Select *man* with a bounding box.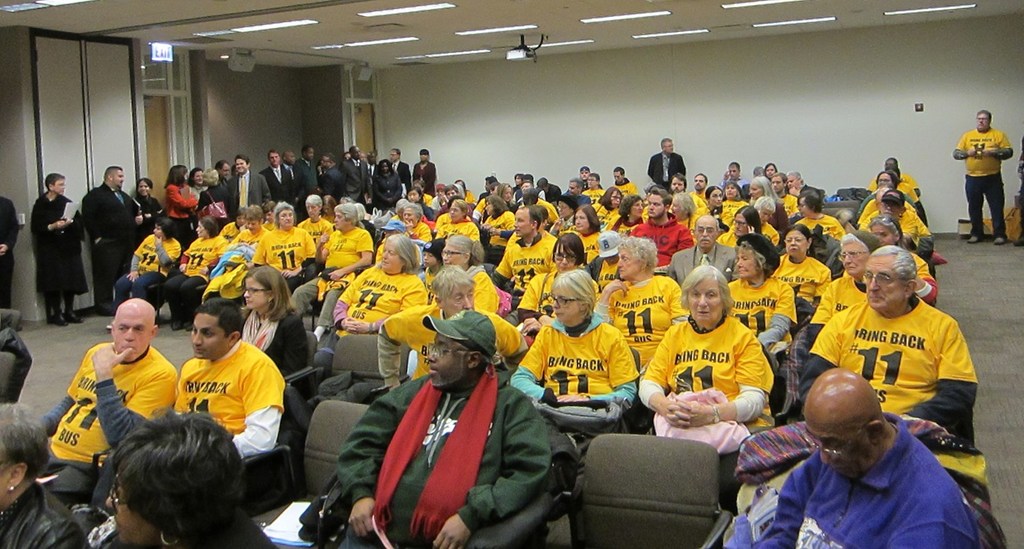
[537, 175, 562, 209].
